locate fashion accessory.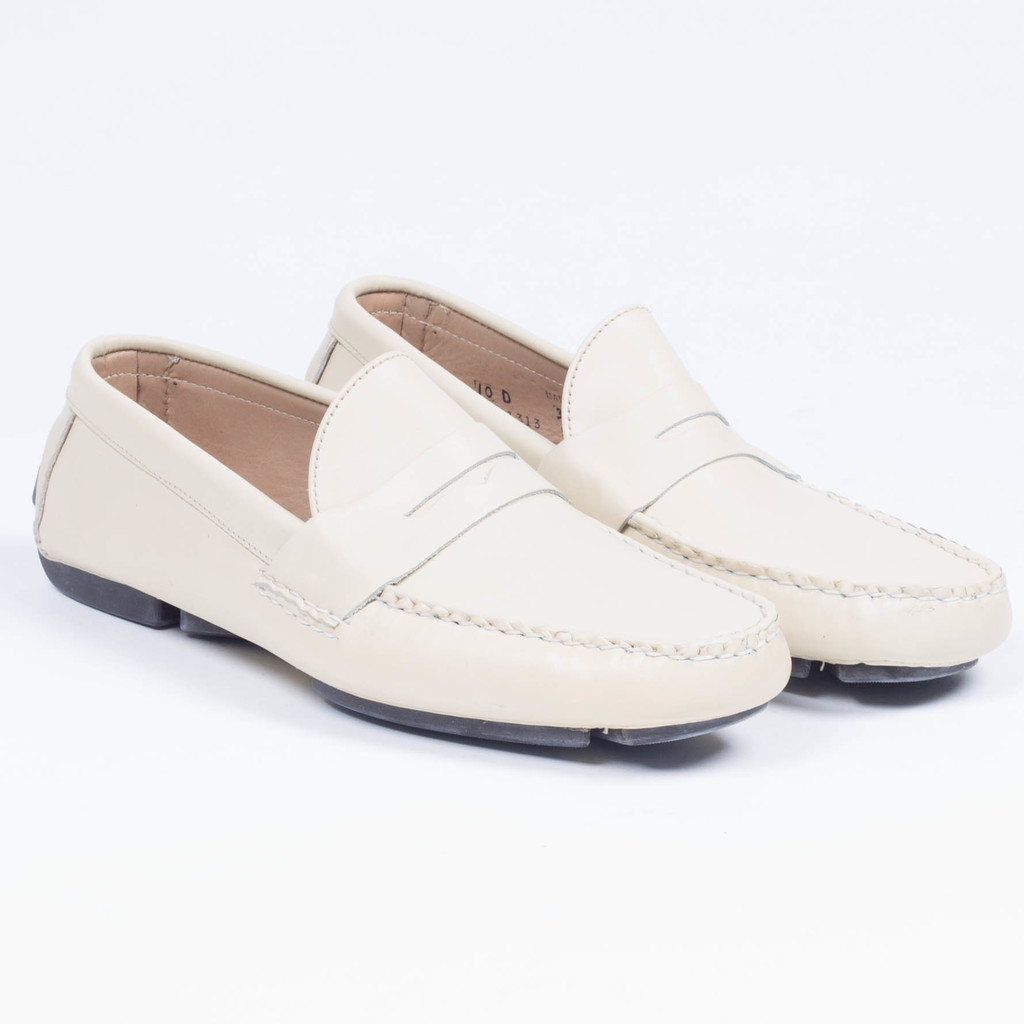
Bounding box: {"left": 305, "top": 278, "right": 1013, "bottom": 692}.
